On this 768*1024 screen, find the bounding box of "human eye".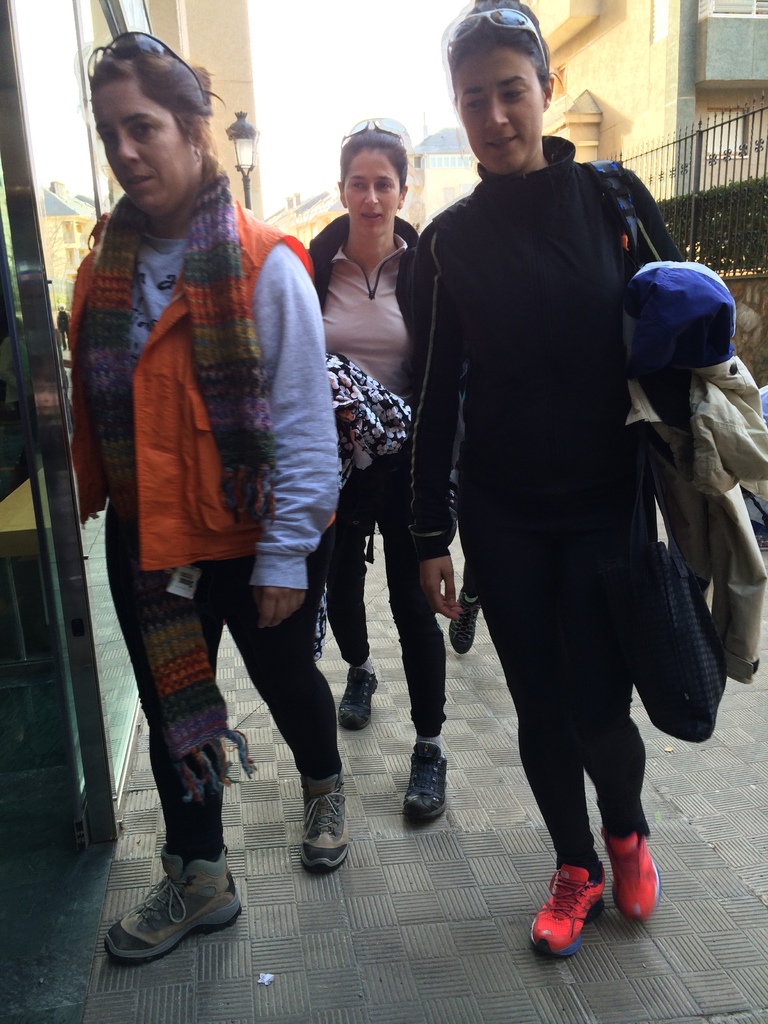
Bounding box: Rect(464, 93, 484, 113).
